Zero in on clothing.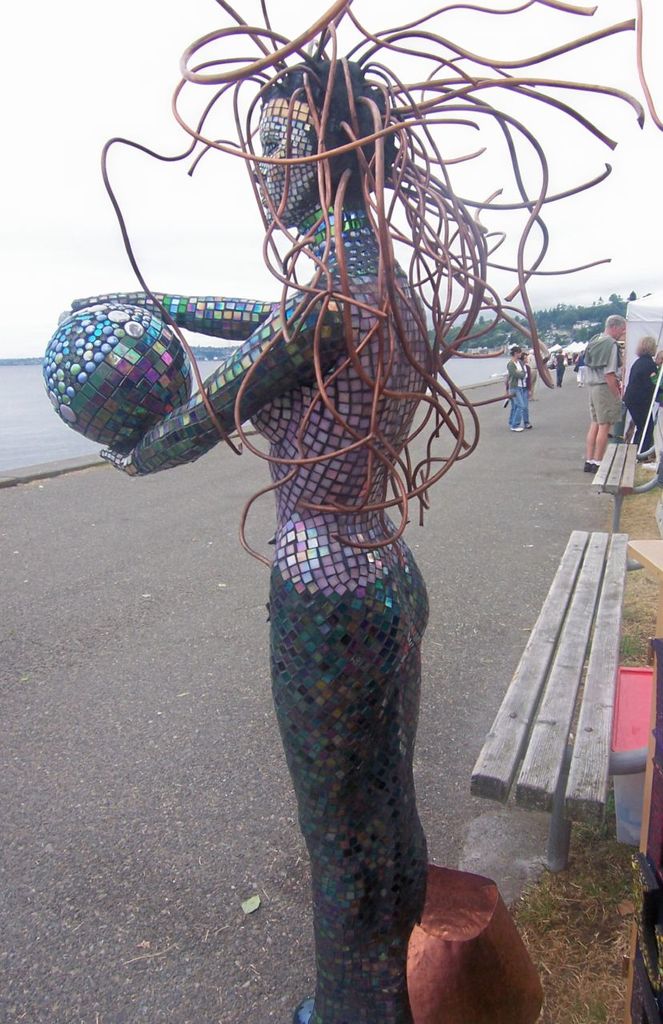
Zeroed in: {"left": 583, "top": 336, "right": 627, "bottom": 433}.
